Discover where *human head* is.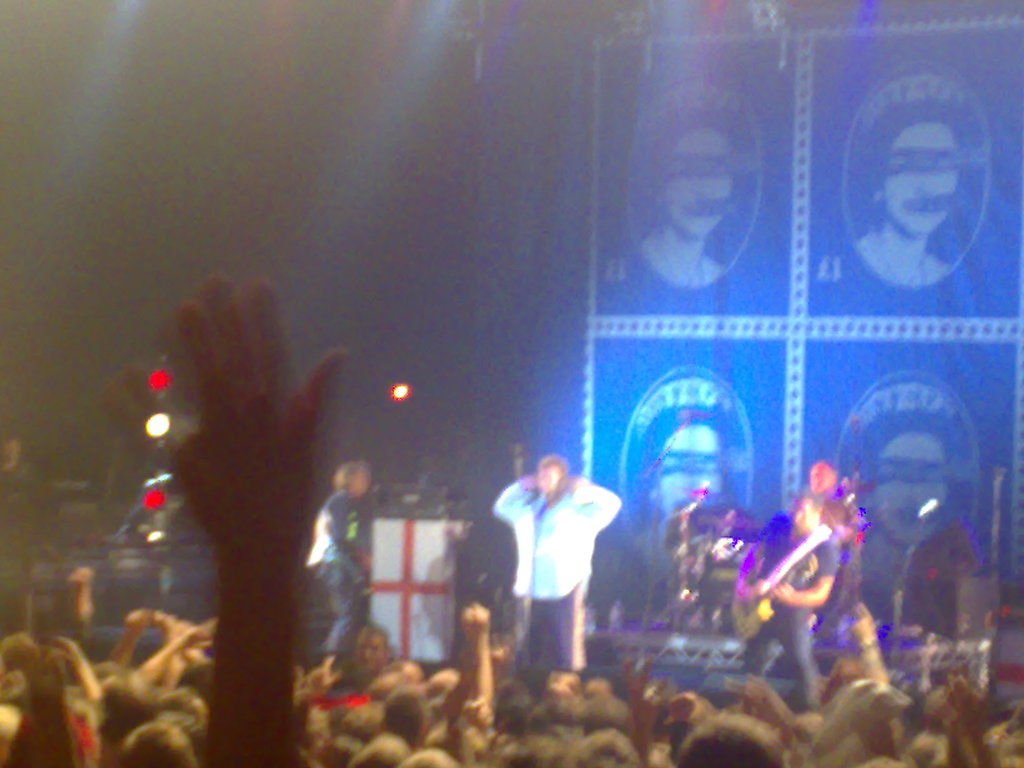
Discovered at {"x1": 333, "y1": 461, "x2": 382, "y2": 496}.
